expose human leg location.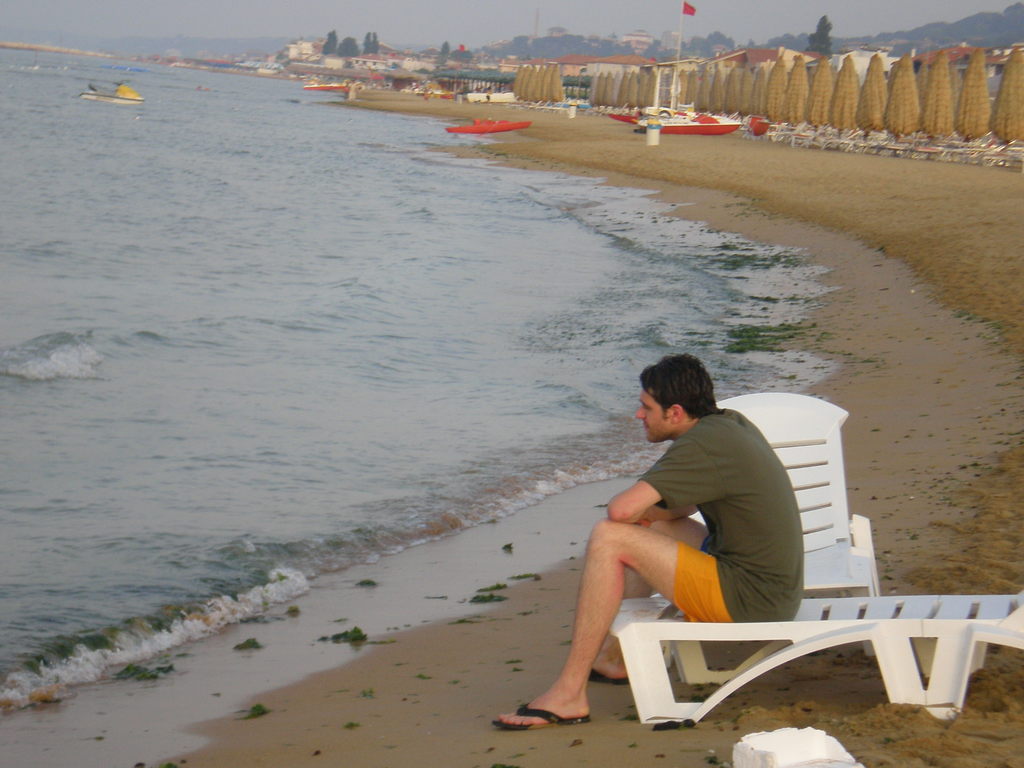
Exposed at {"x1": 587, "y1": 516, "x2": 722, "y2": 681}.
